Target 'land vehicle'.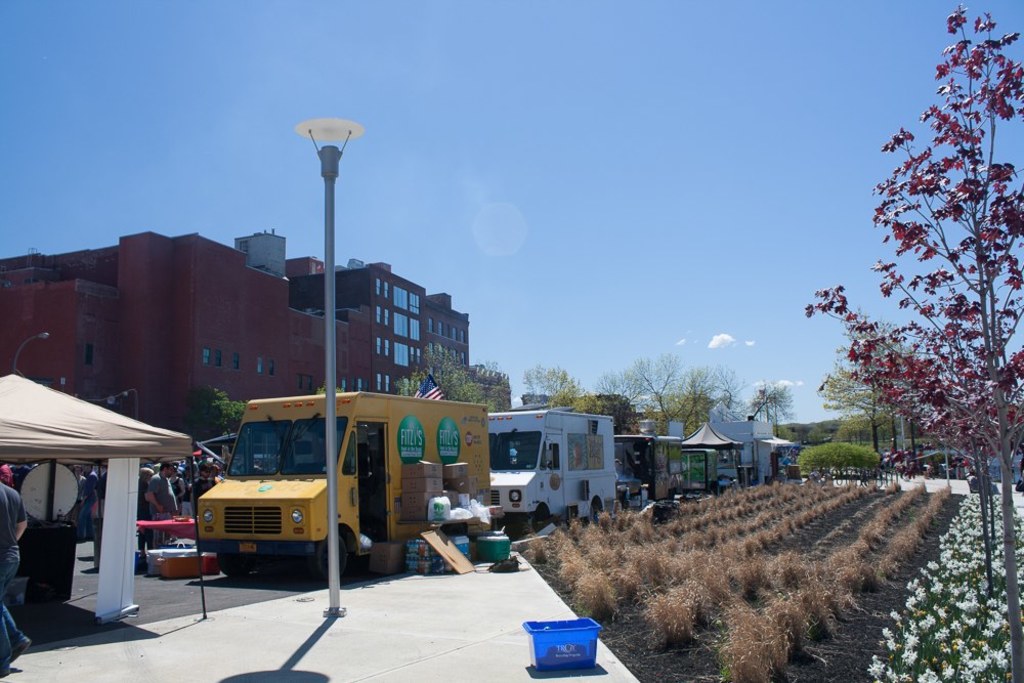
Target region: {"left": 483, "top": 409, "right": 616, "bottom": 531}.
